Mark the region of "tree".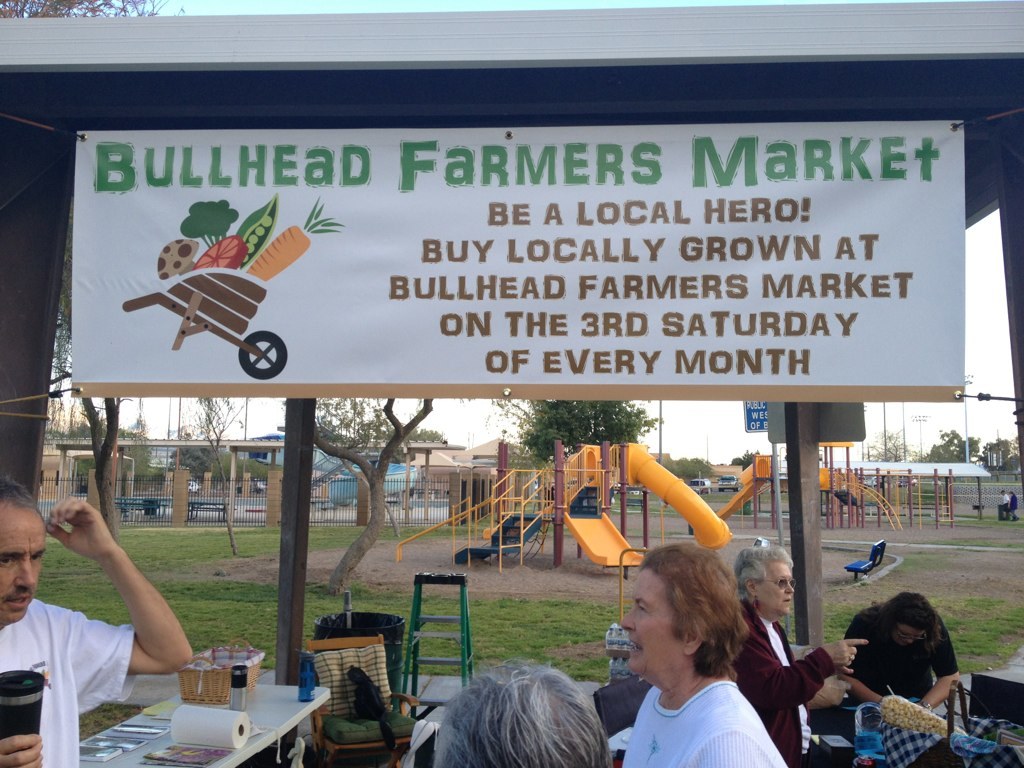
Region: BBox(75, 390, 124, 549).
